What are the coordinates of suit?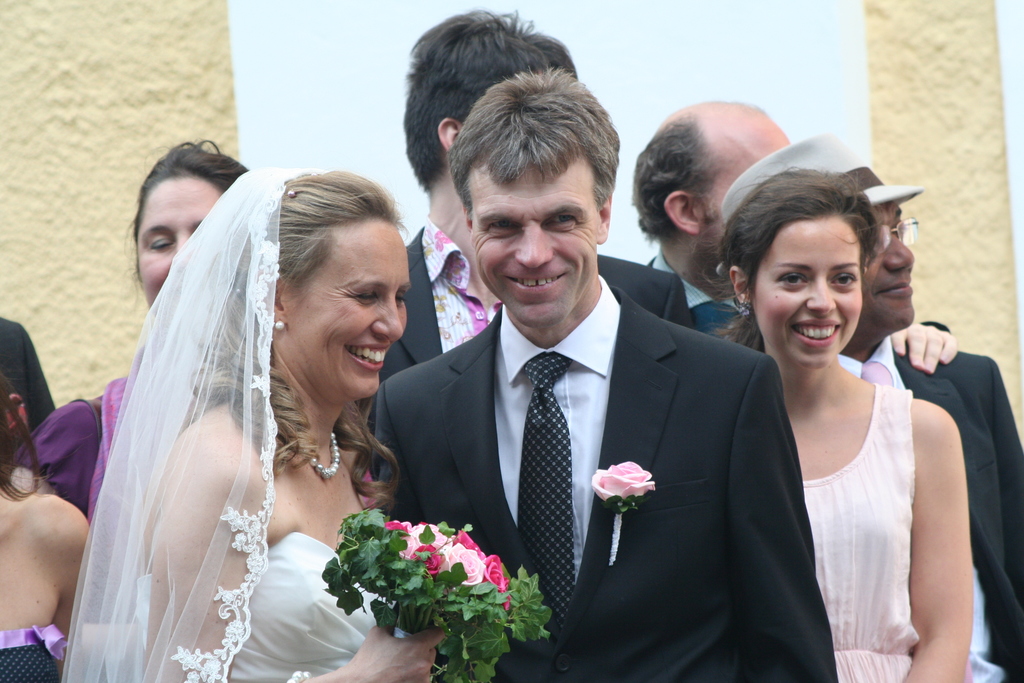
bbox(834, 331, 1023, 682).
